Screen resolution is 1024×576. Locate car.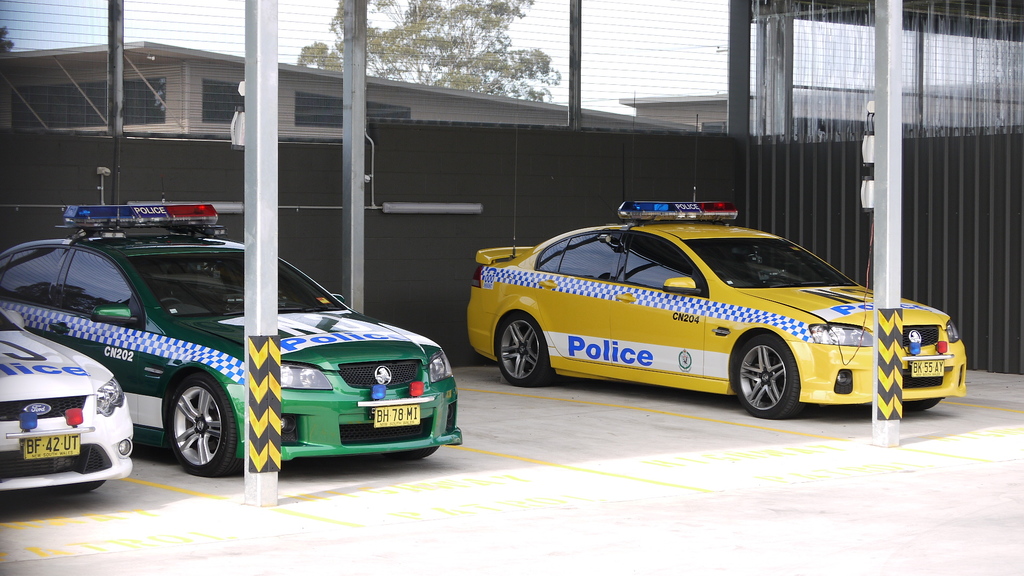
<bbox>466, 188, 972, 428</bbox>.
